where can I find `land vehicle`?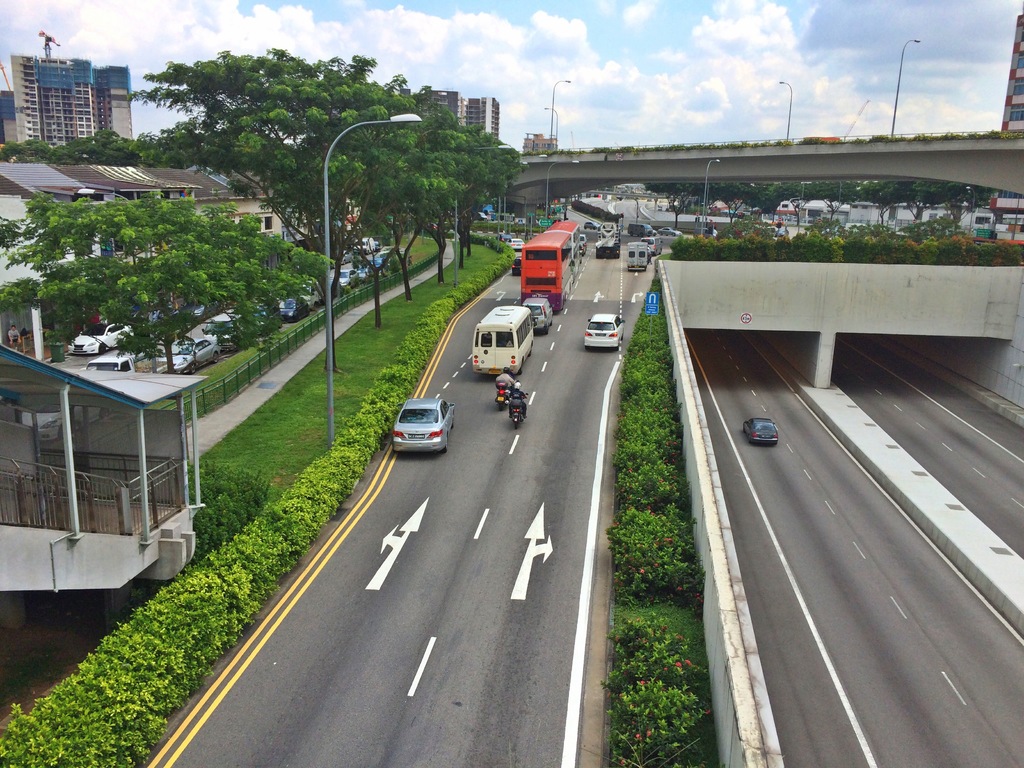
You can find it at <region>645, 236, 660, 251</region>.
